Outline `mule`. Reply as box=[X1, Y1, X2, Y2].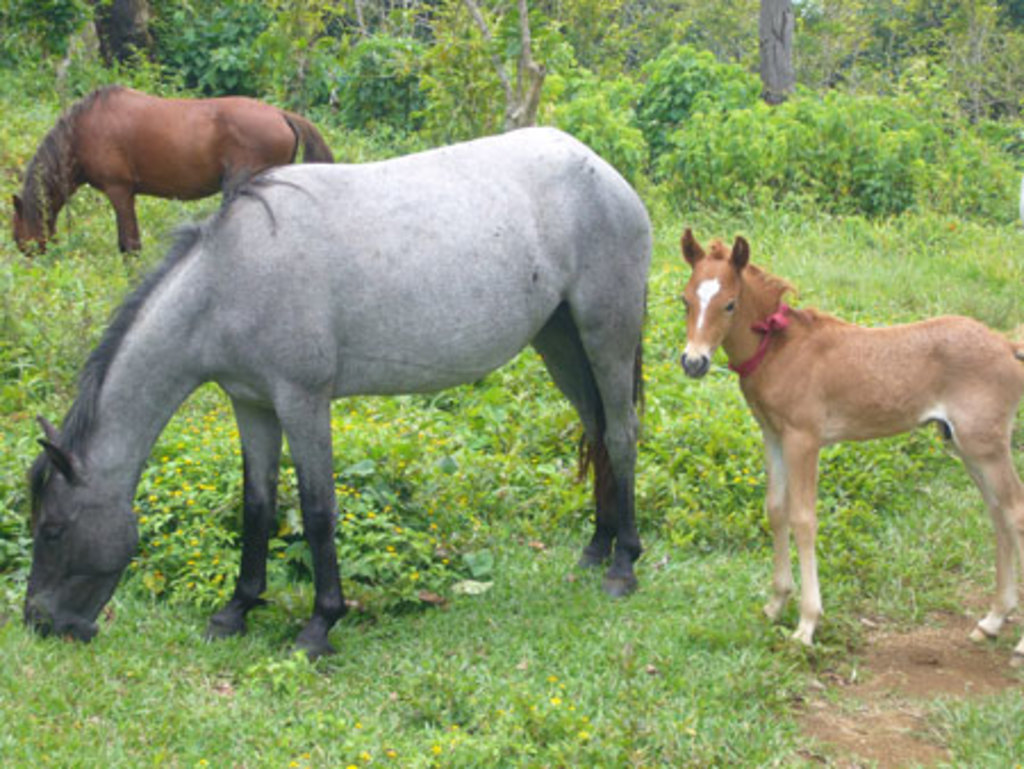
box=[5, 89, 332, 284].
